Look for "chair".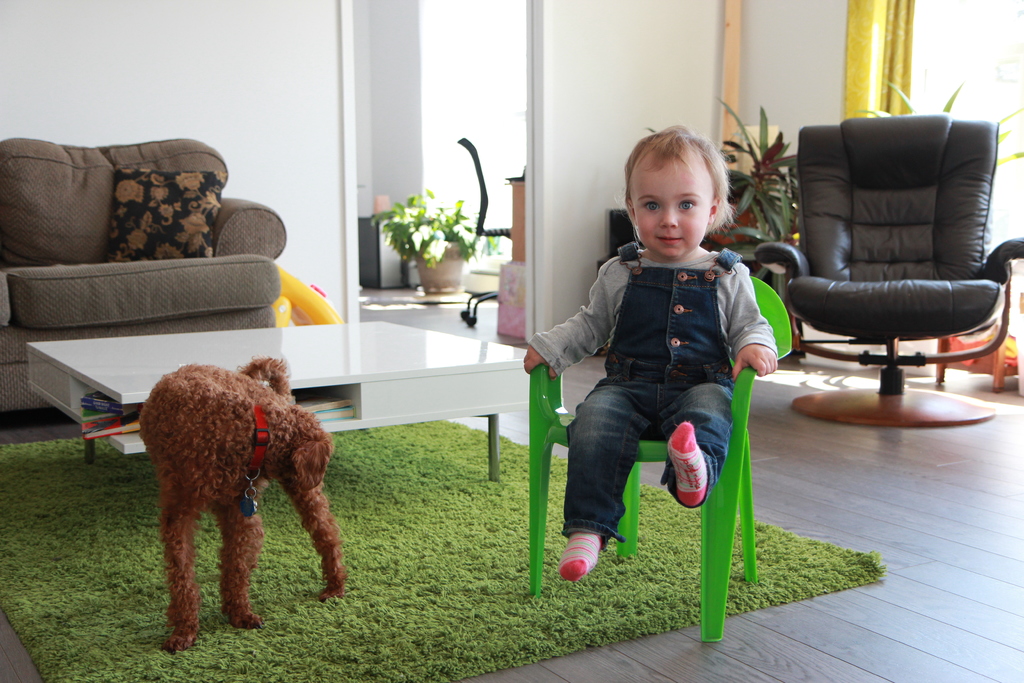
Found: 455/136/518/328.
